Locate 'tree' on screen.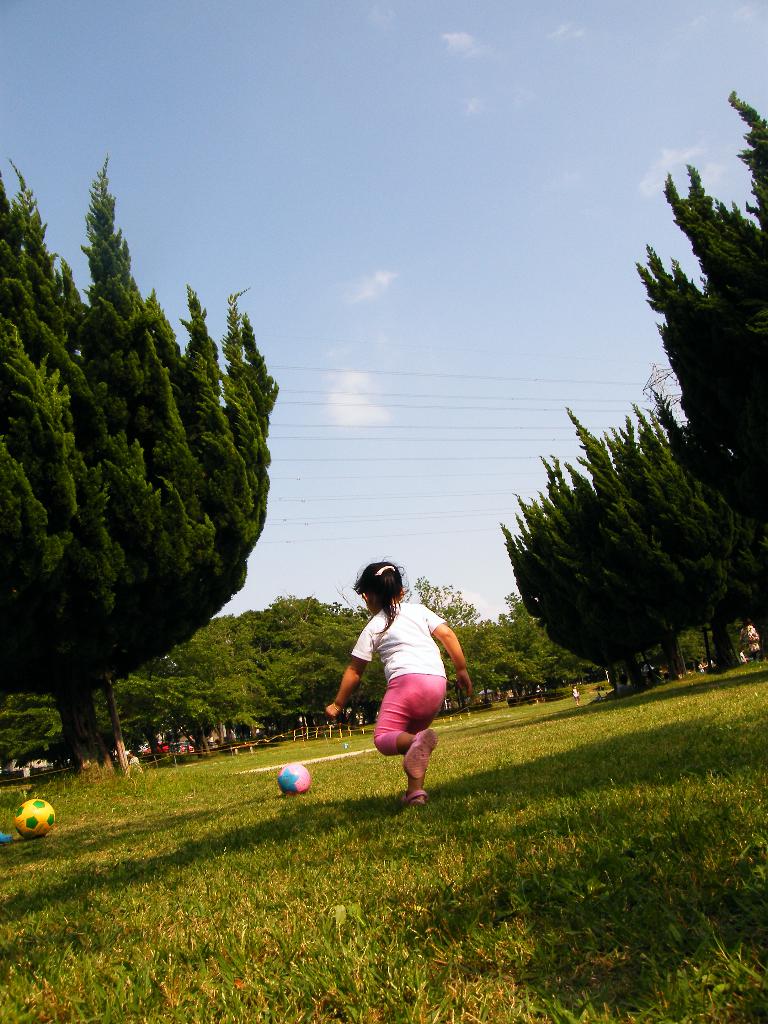
On screen at [152, 647, 218, 735].
